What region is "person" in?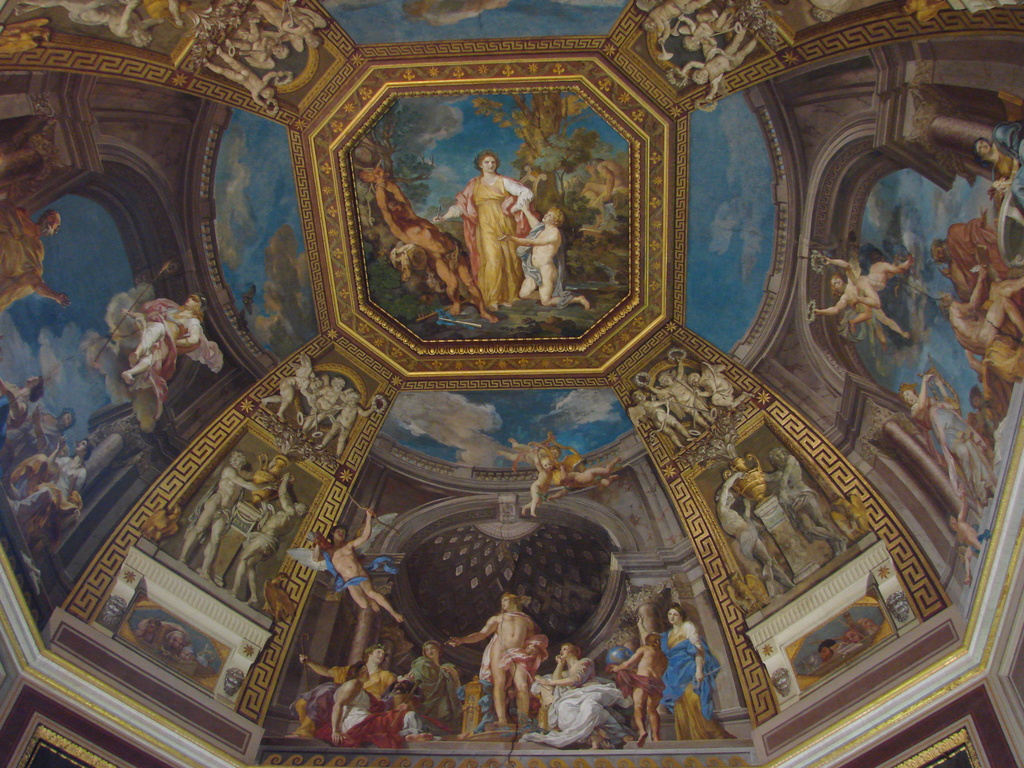
region(531, 641, 625, 750).
